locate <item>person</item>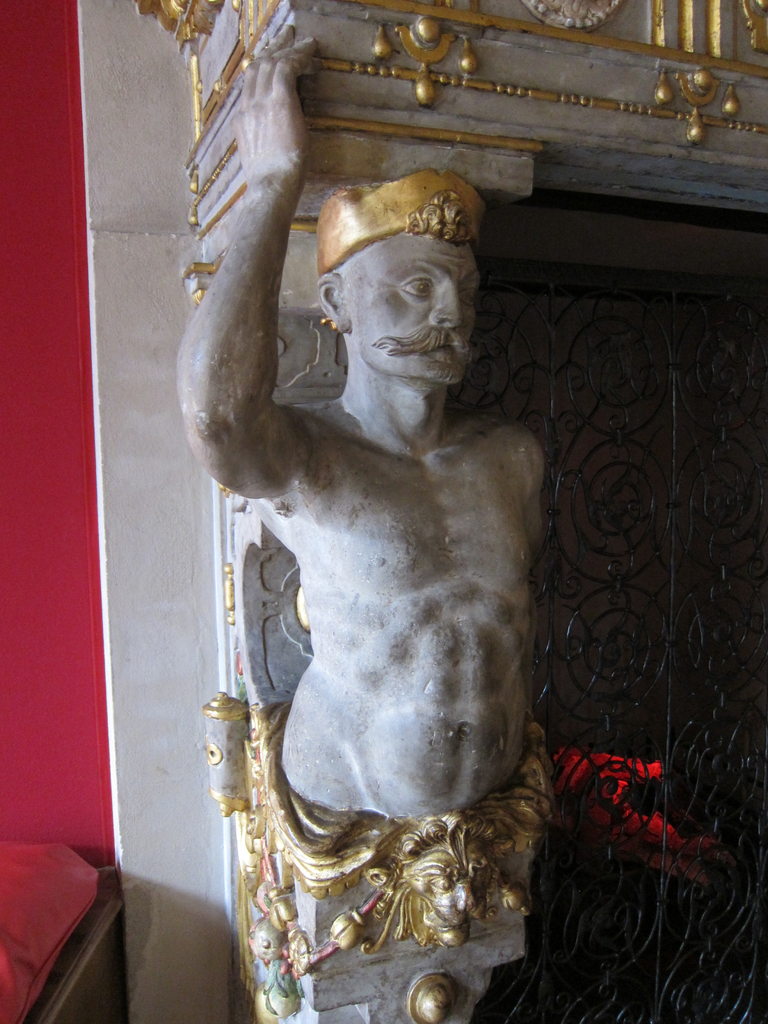
locate(203, 102, 605, 1023)
